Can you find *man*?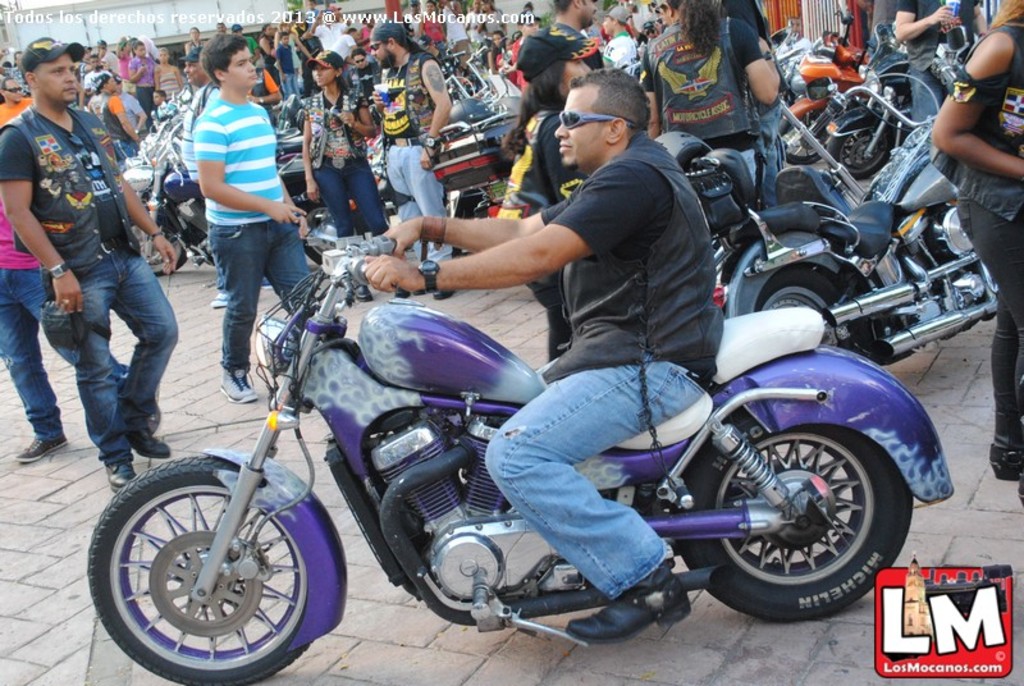
Yes, bounding box: BBox(346, 51, 379, 91).
